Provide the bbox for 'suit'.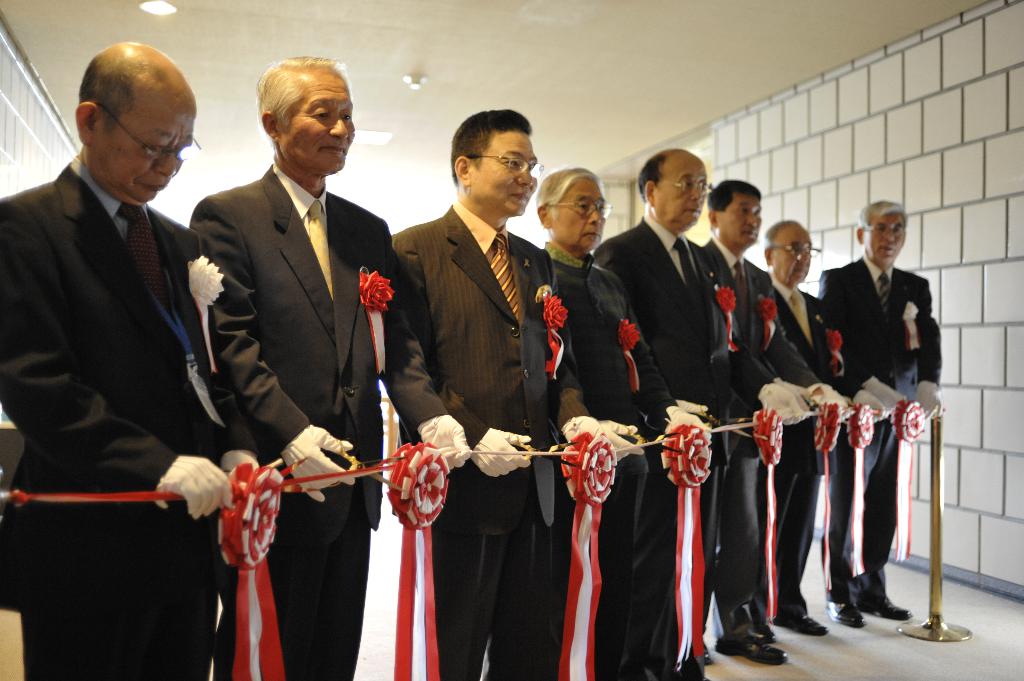
(0, 159, 264, 680).
